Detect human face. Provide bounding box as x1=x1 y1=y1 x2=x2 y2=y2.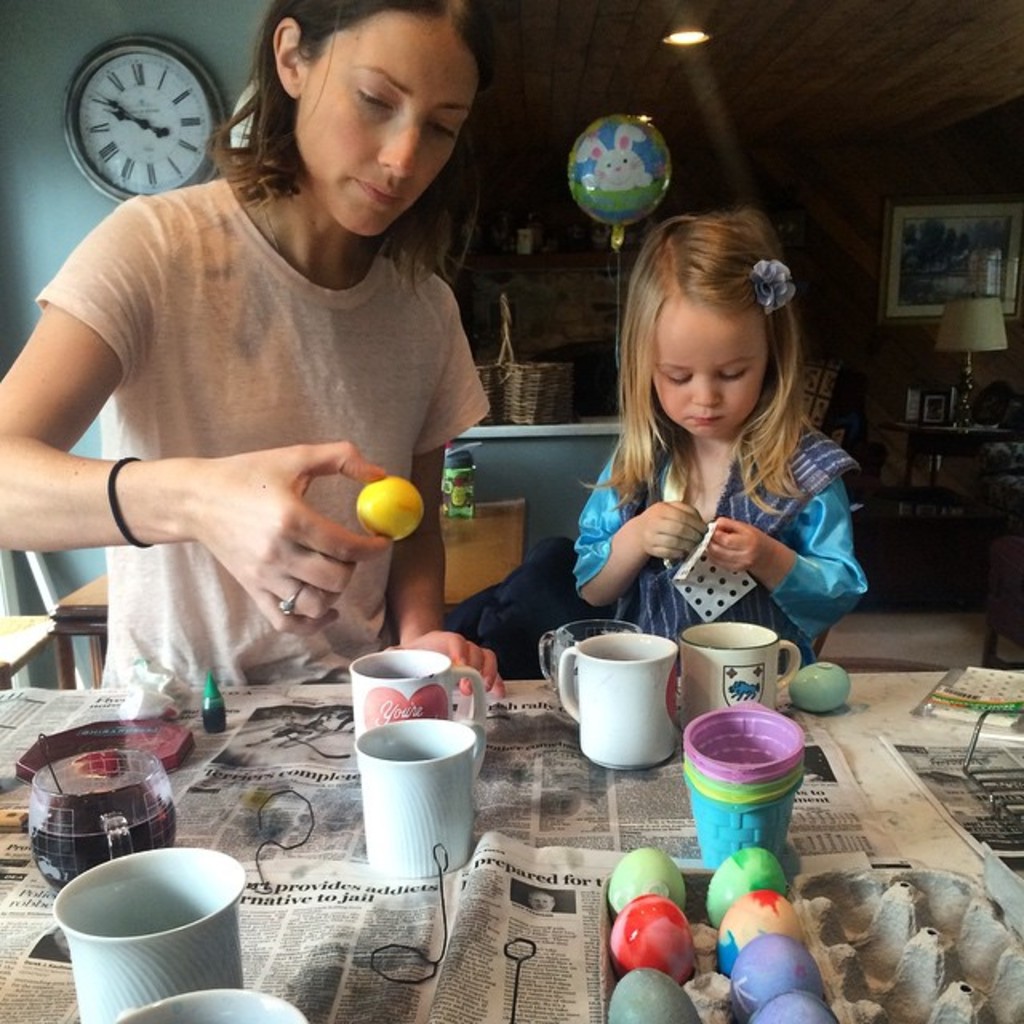
x1=296 y1=5 x2=478 y2=237.
